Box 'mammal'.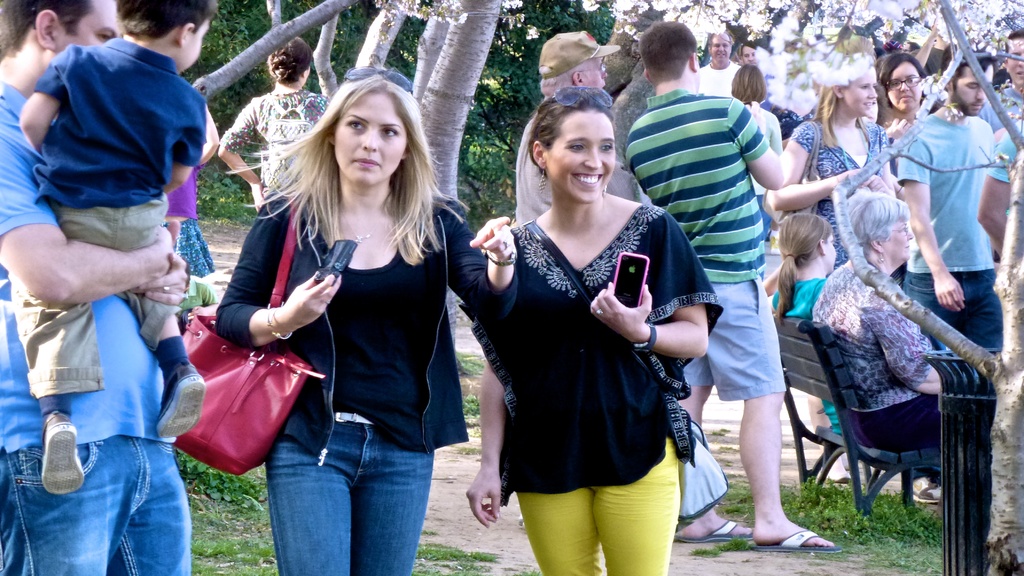
[8,0,198,541].
